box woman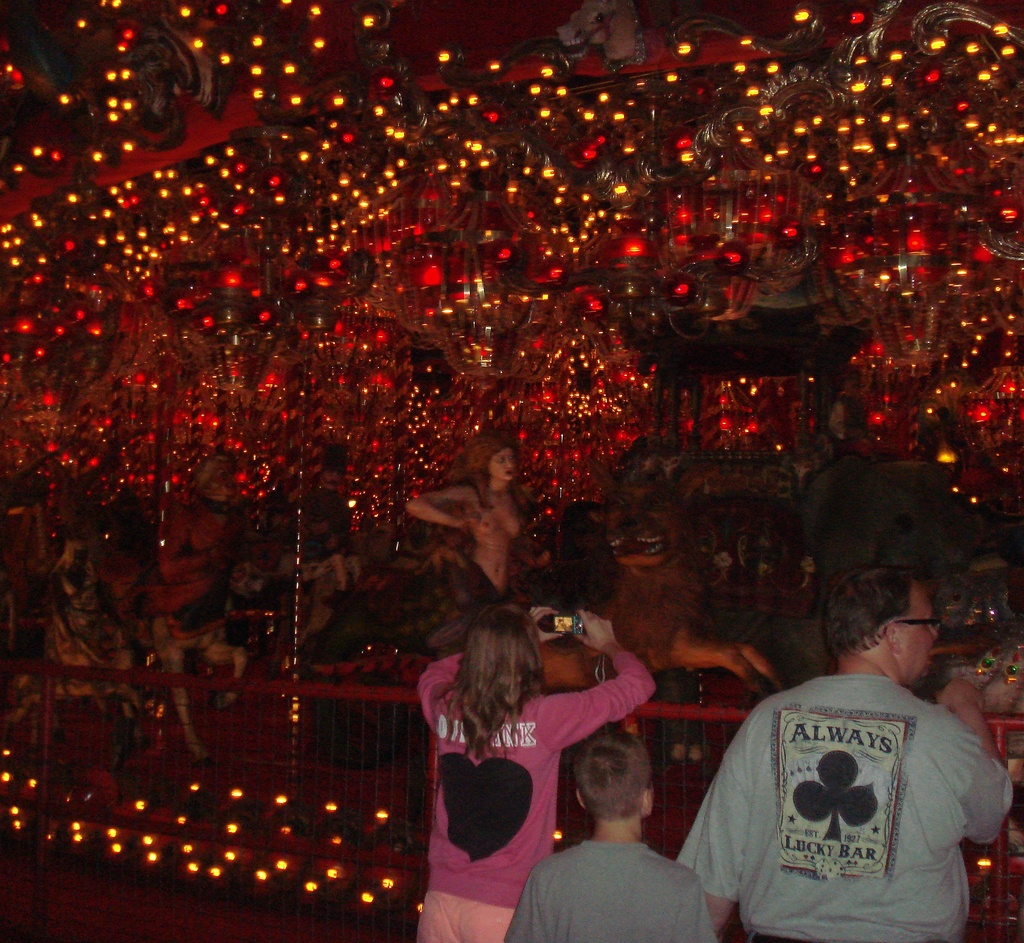
l=396, t=584, r=621, b=916
